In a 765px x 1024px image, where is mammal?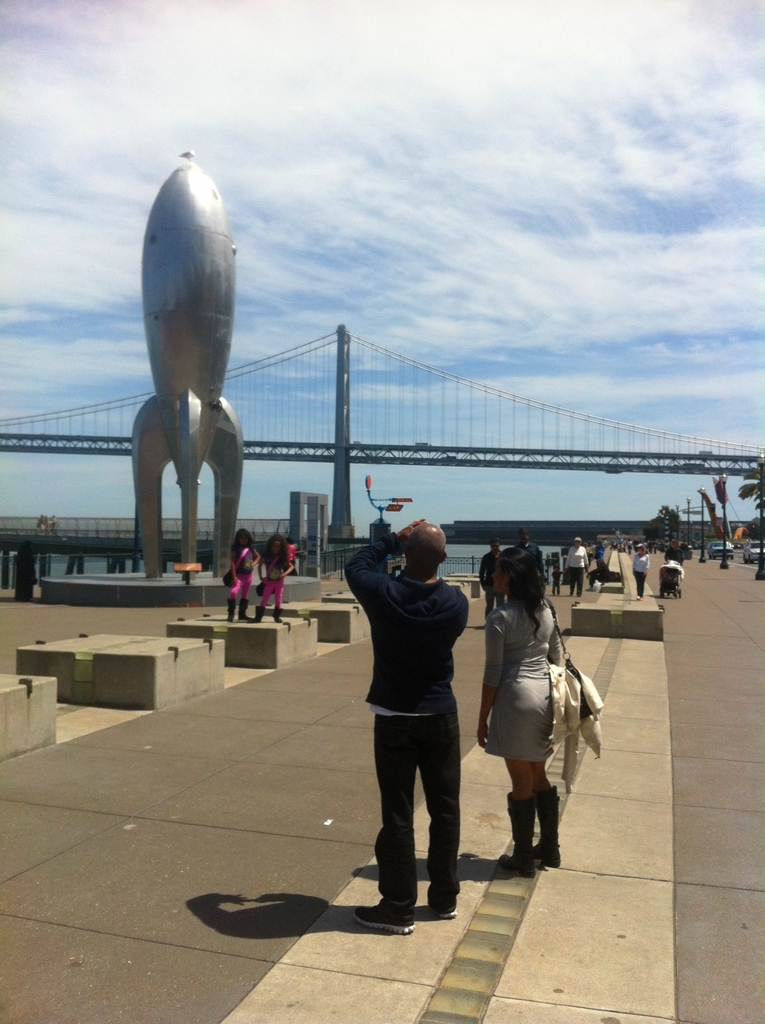
rect(511, 523, 544, 584).
